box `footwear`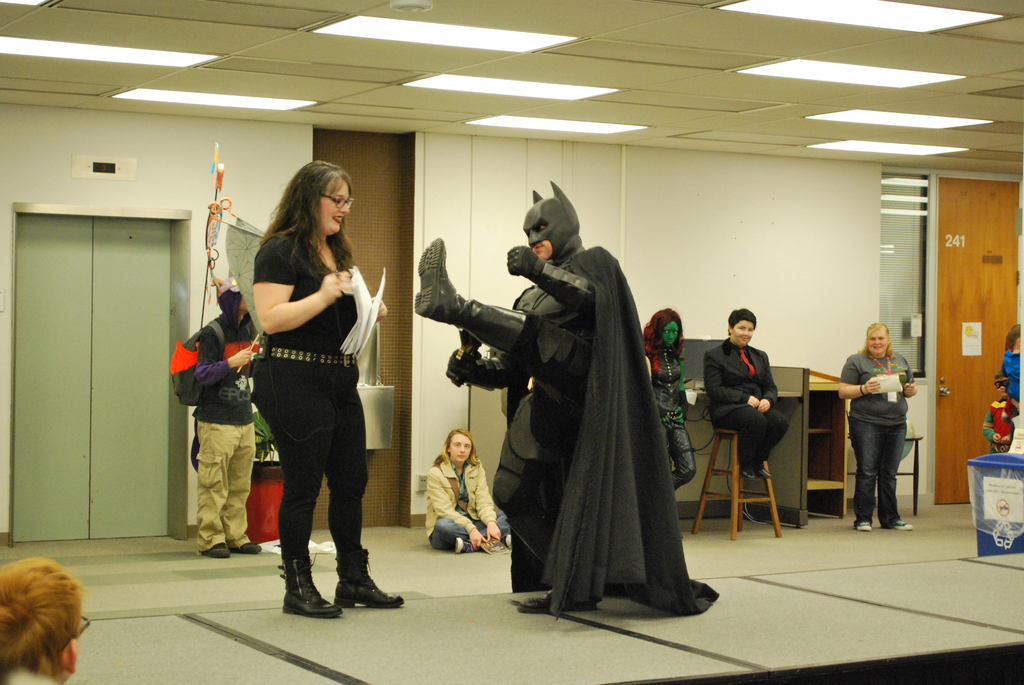
crop(454, 539, 477, 553)
